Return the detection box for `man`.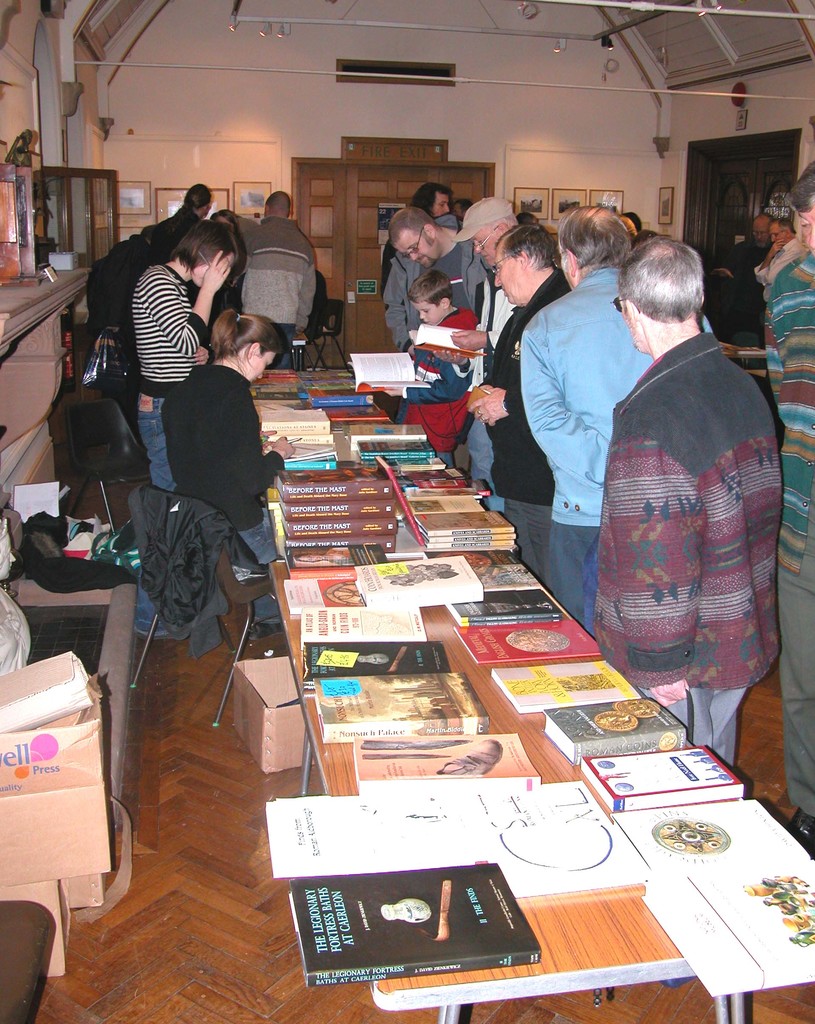
crop(712, 212, 773, 371).
